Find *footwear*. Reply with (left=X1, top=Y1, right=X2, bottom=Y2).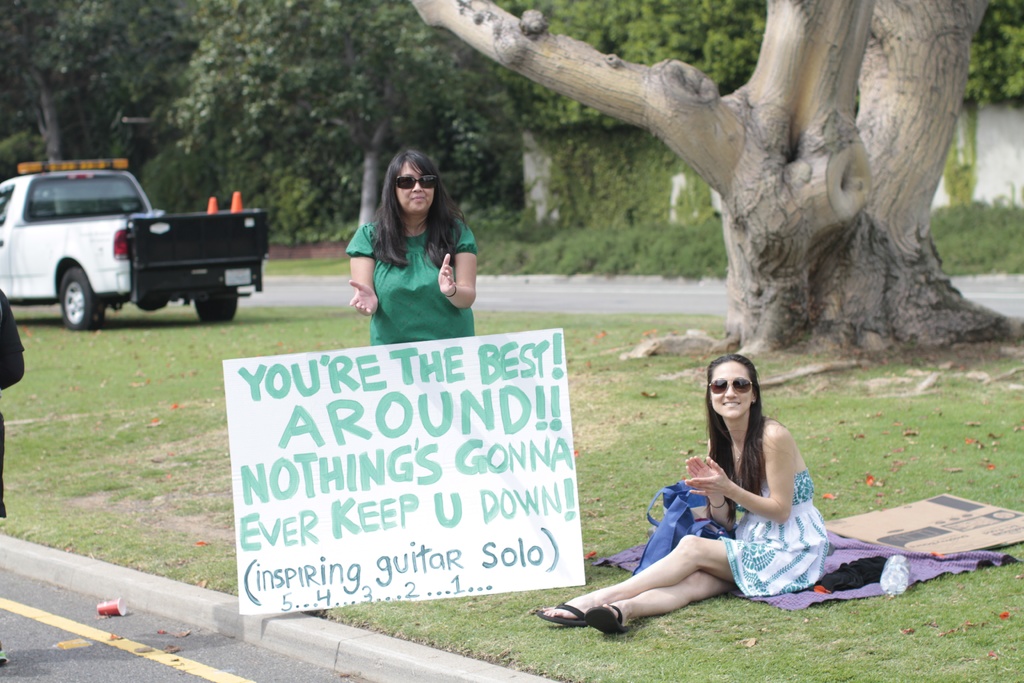
(left=584, top=604, right=633, bottom=633).
